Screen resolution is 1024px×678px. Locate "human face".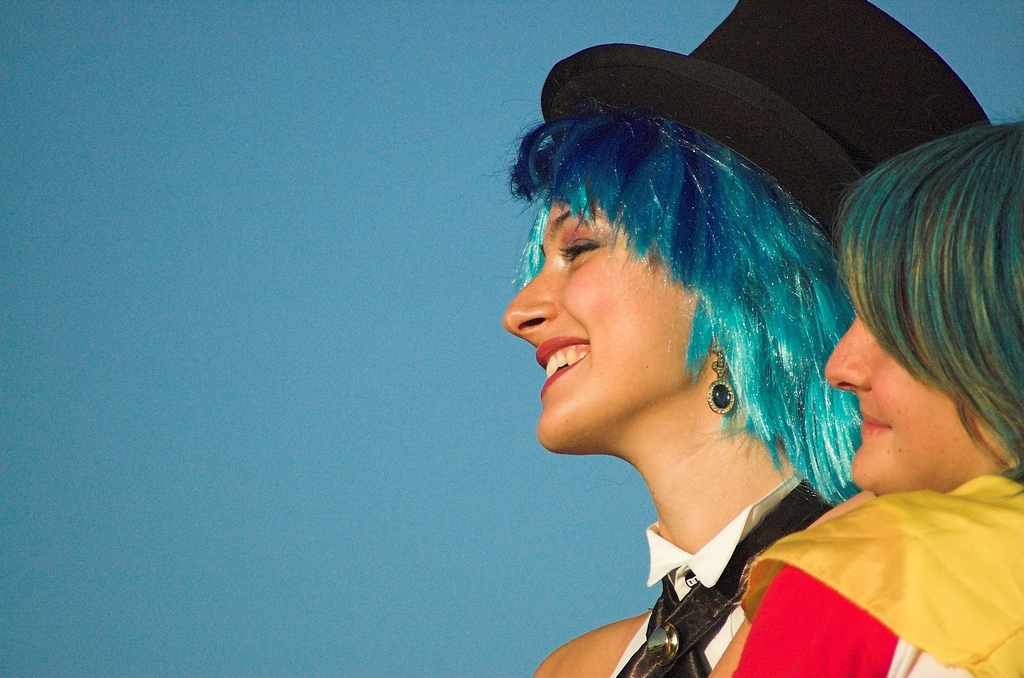
bbox(824, 315, 999, 495).
